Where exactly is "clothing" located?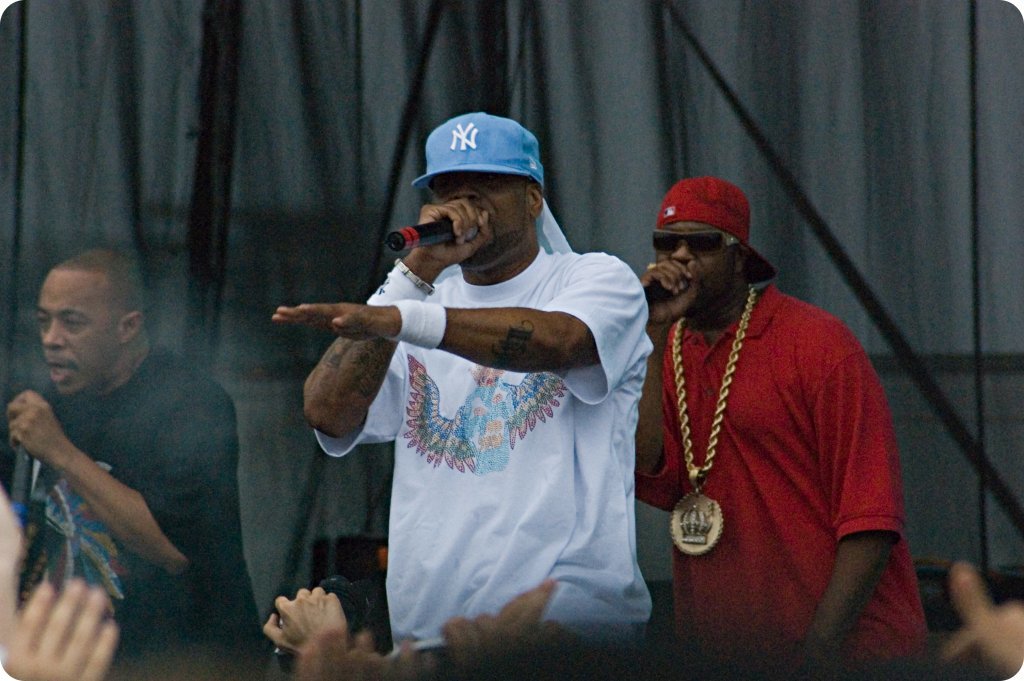
Its bounding box is (632,285,936,680).
